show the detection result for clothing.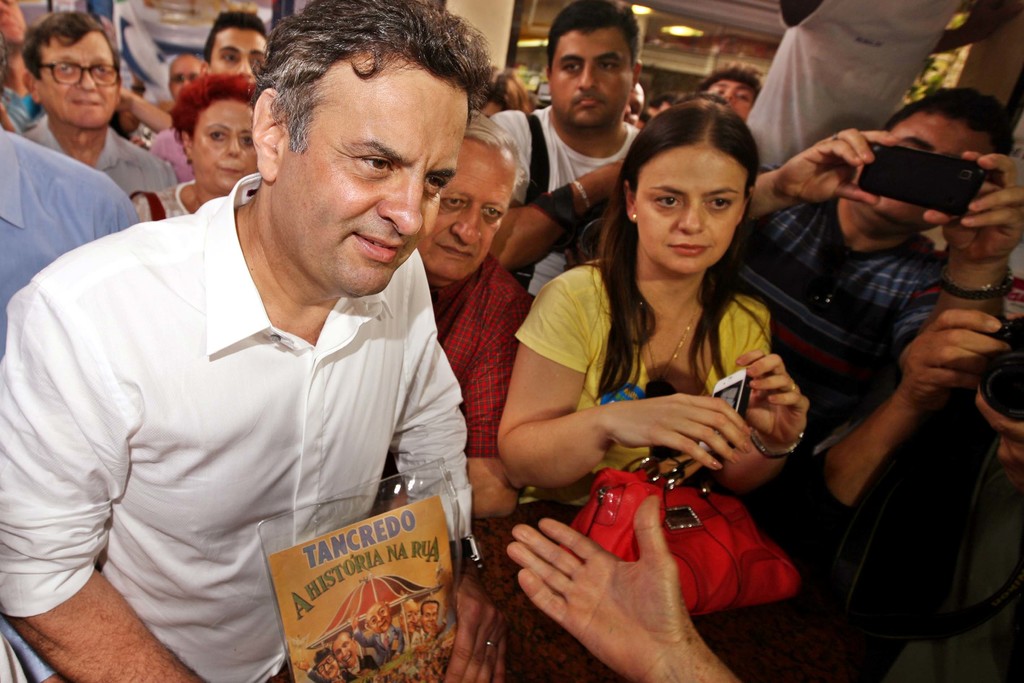
left=748, top=0, right=968, bottom=168.
